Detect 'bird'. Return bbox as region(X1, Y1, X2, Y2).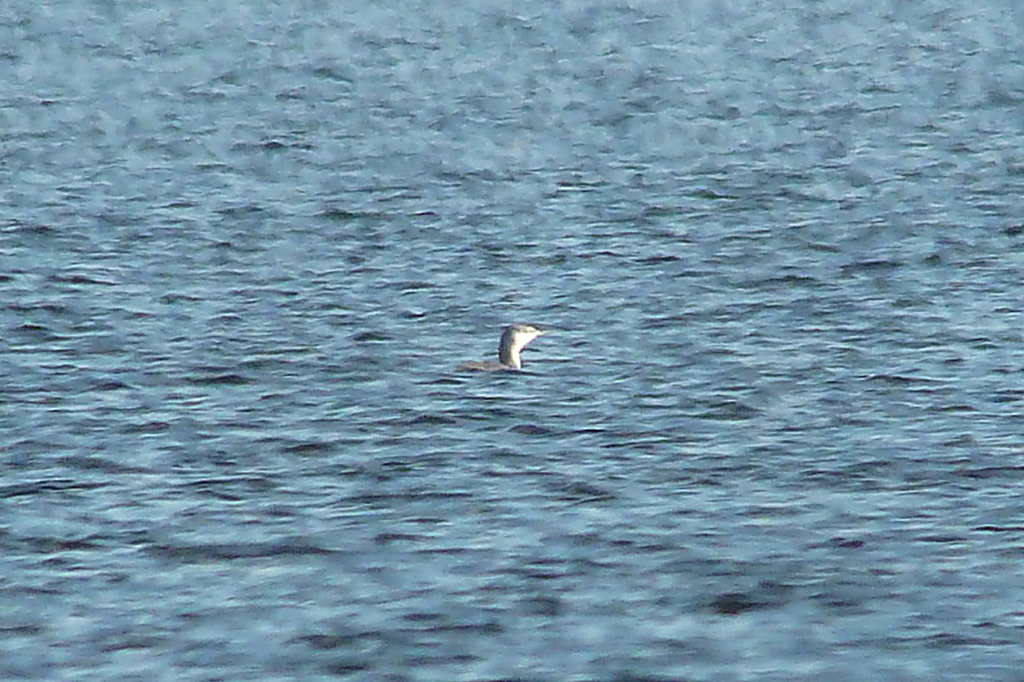
region(488, 315, 559, 376).
